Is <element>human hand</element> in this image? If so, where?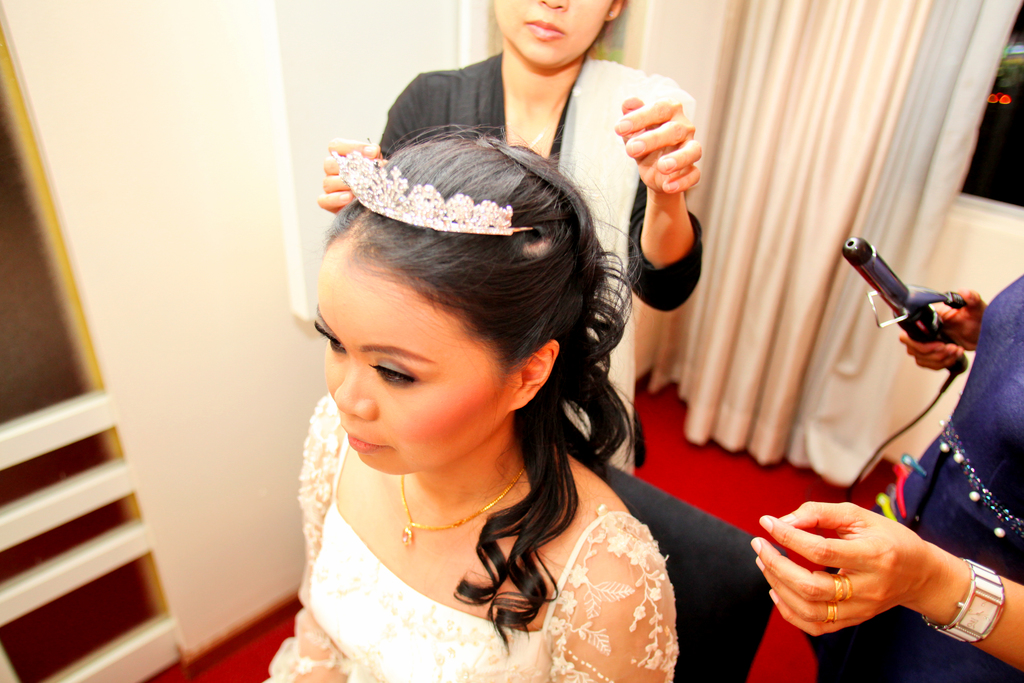
Yes, at x1=897, y1=288, x2=988, y2=372.
